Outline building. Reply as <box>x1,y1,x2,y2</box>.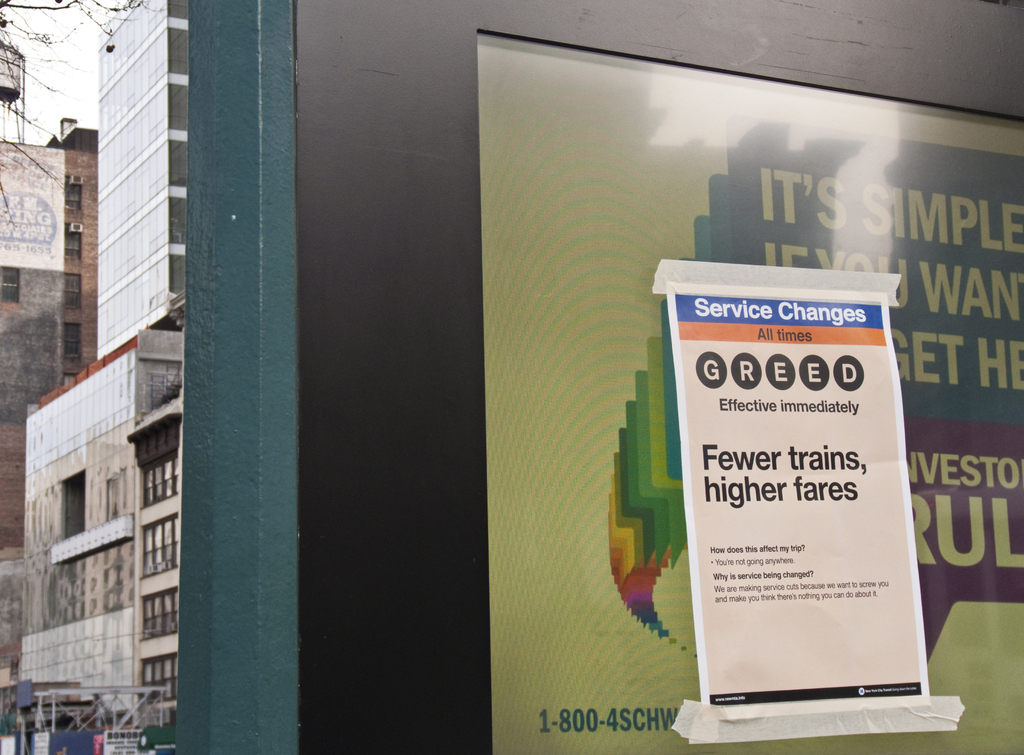
<box>122,379,184,730</box>.
